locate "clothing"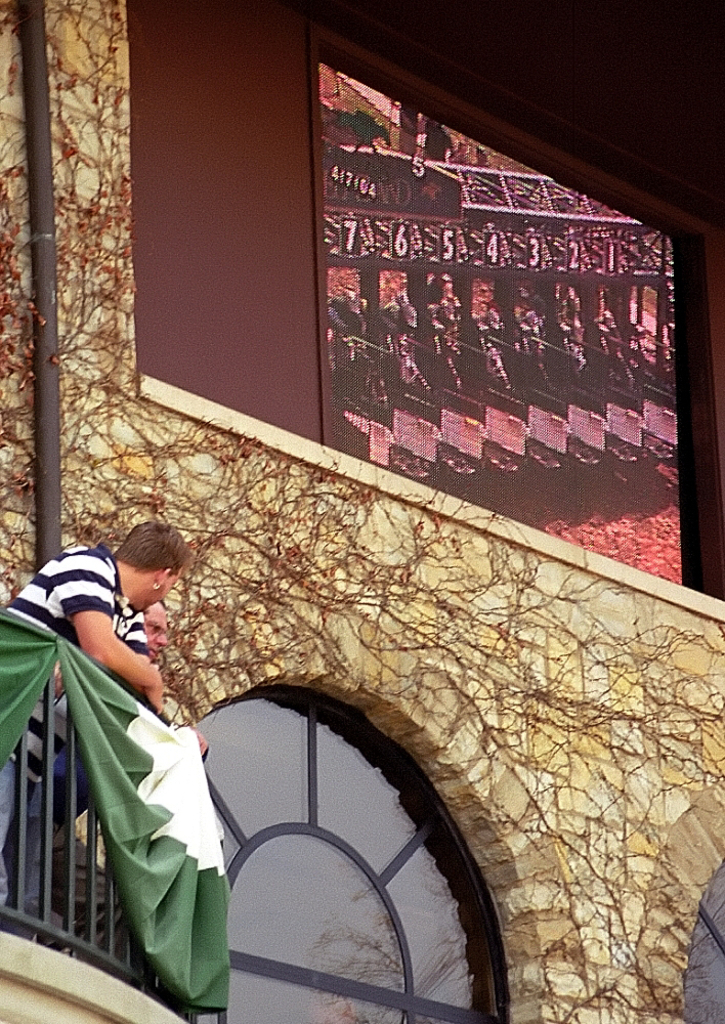
(5,537,151,782)
